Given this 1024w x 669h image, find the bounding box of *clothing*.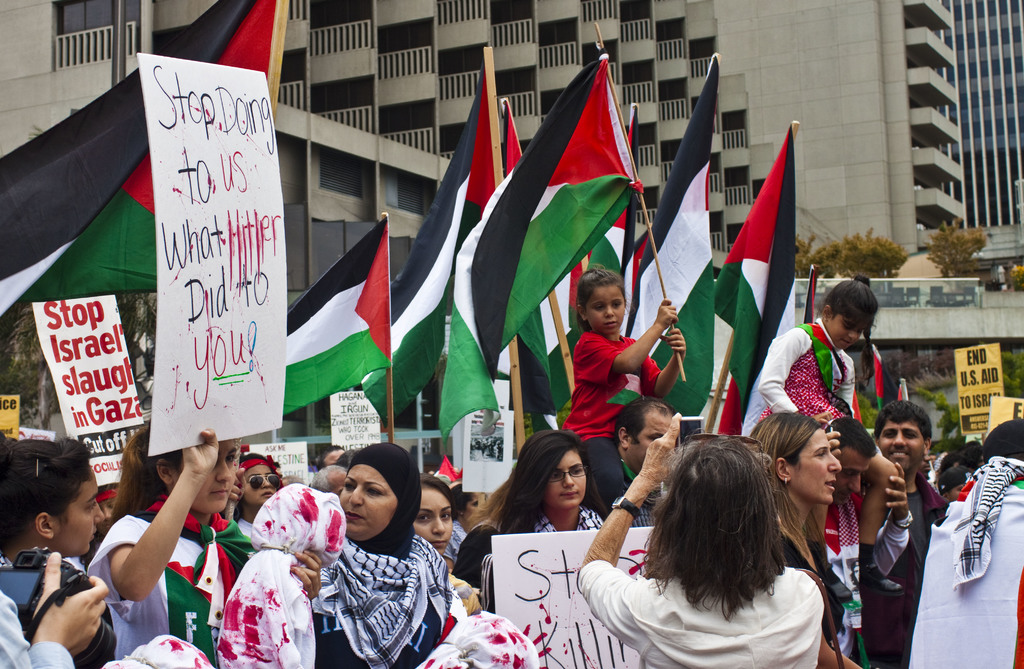
{"x1": 440, "y1": 517, "x2": 490, "y2": 574}.
